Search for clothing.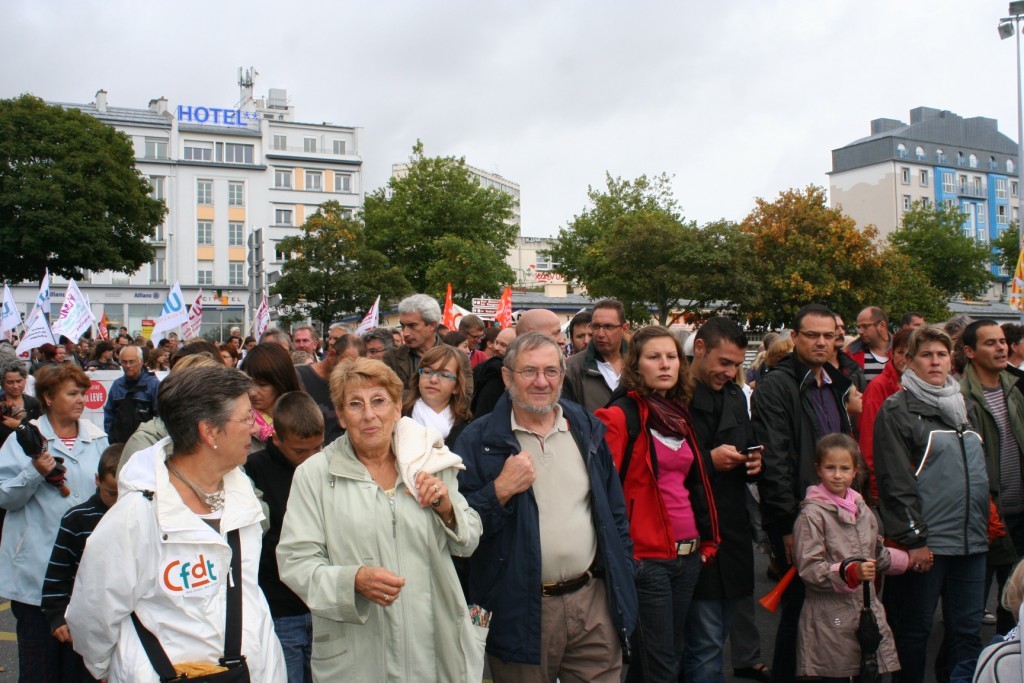
Found at left=379, top=339, right=452, bottom=408.
